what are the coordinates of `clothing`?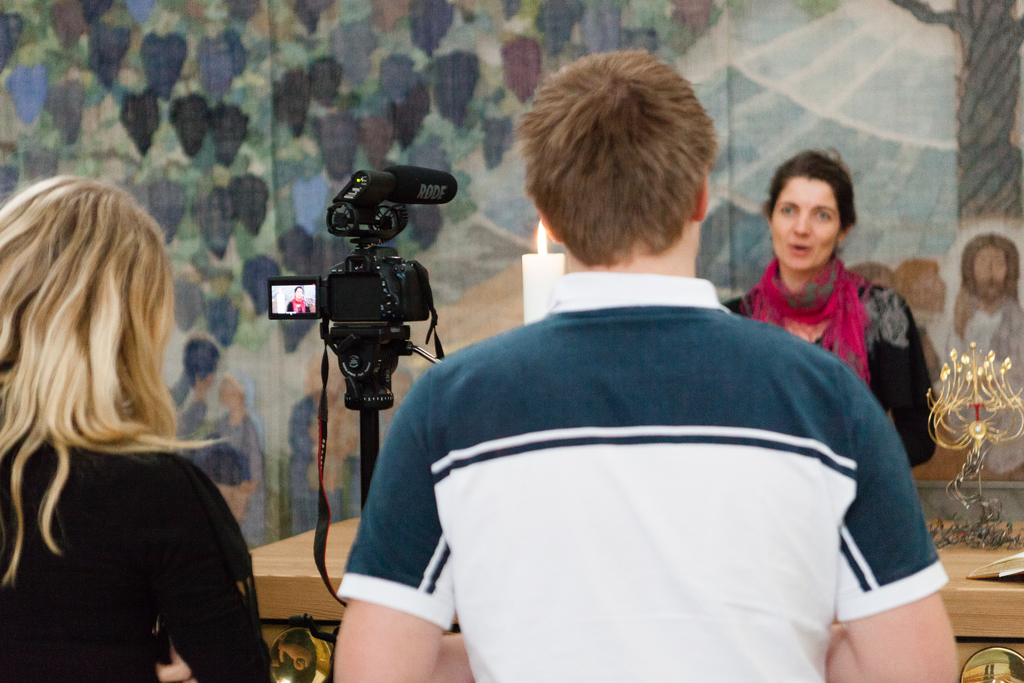
(336, 184, 955, 669).
